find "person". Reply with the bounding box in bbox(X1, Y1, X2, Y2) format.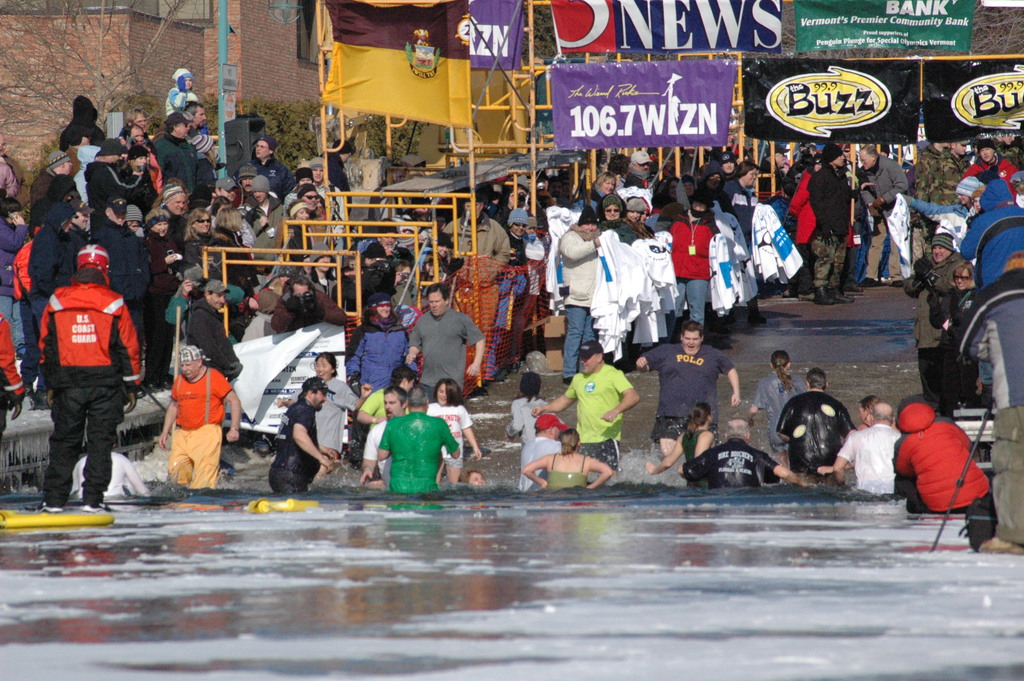
bbox(152, 179, 189, 259).
